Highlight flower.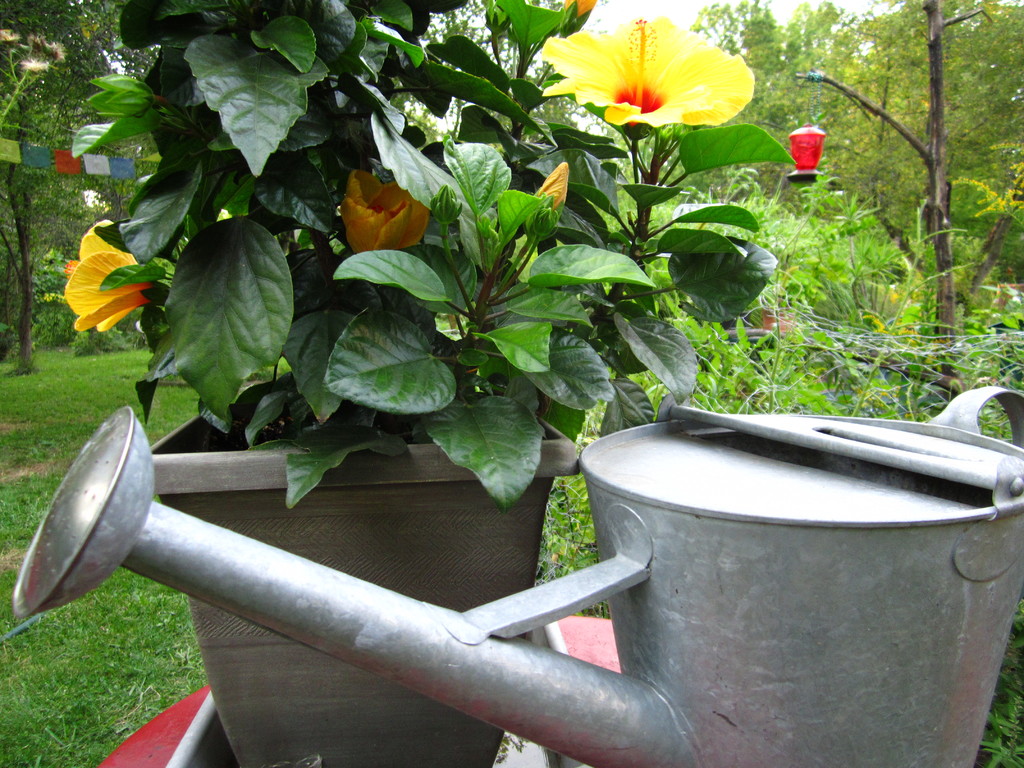
Highlighted region: BBox(537, 163, 568, 205).
